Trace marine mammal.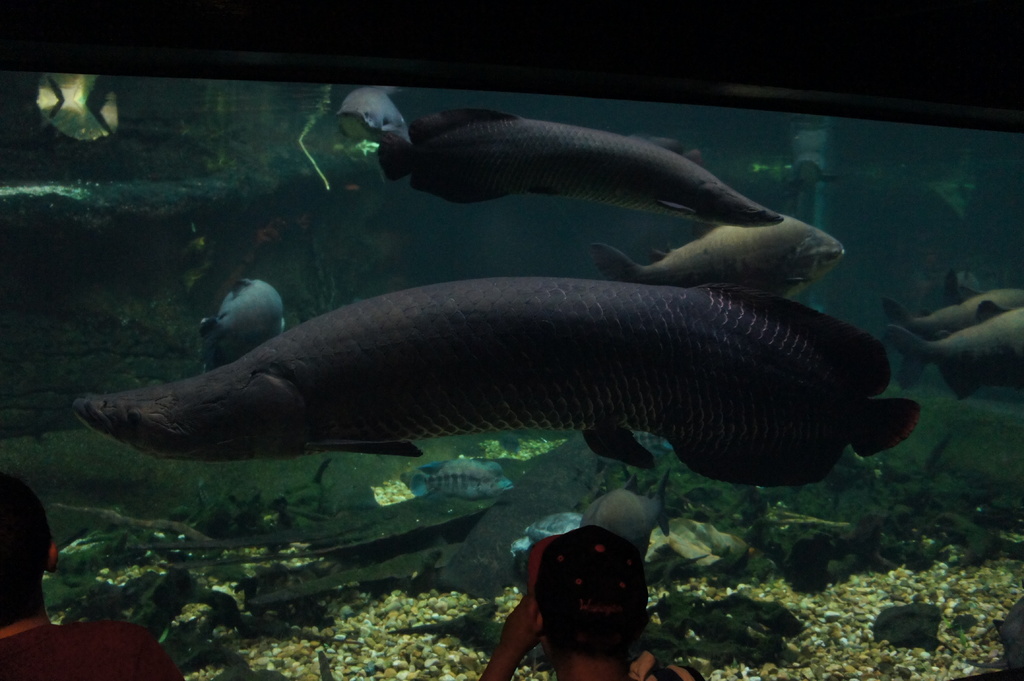
Traced to x1=72 y1=252 x2=897 y2=524.
